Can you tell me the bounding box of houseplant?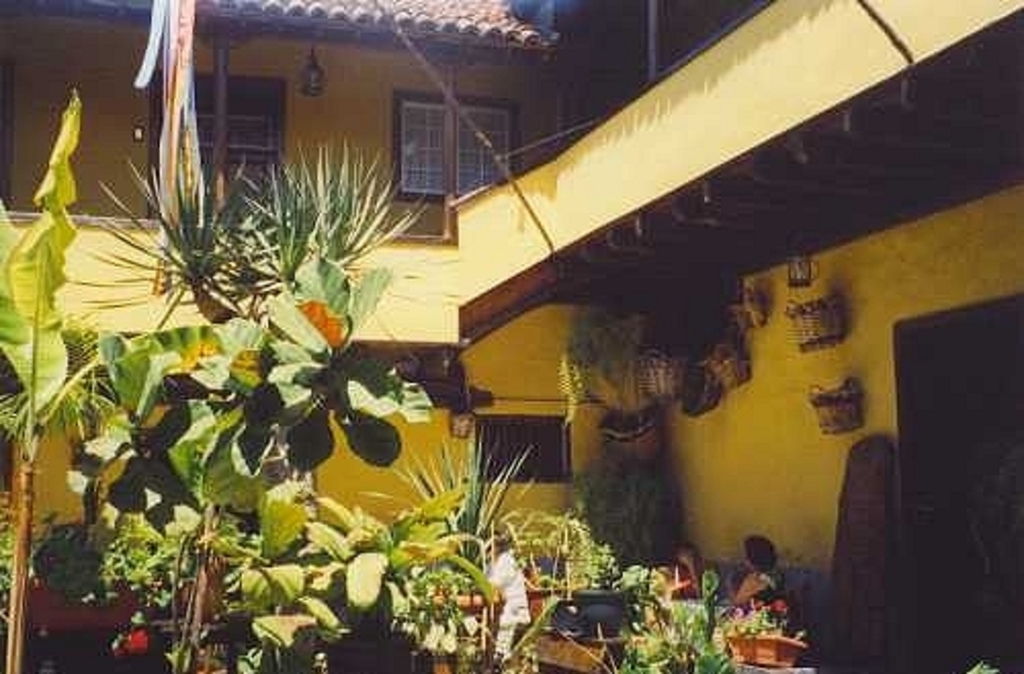
left=315, top=475, right=483, bottom=672.
